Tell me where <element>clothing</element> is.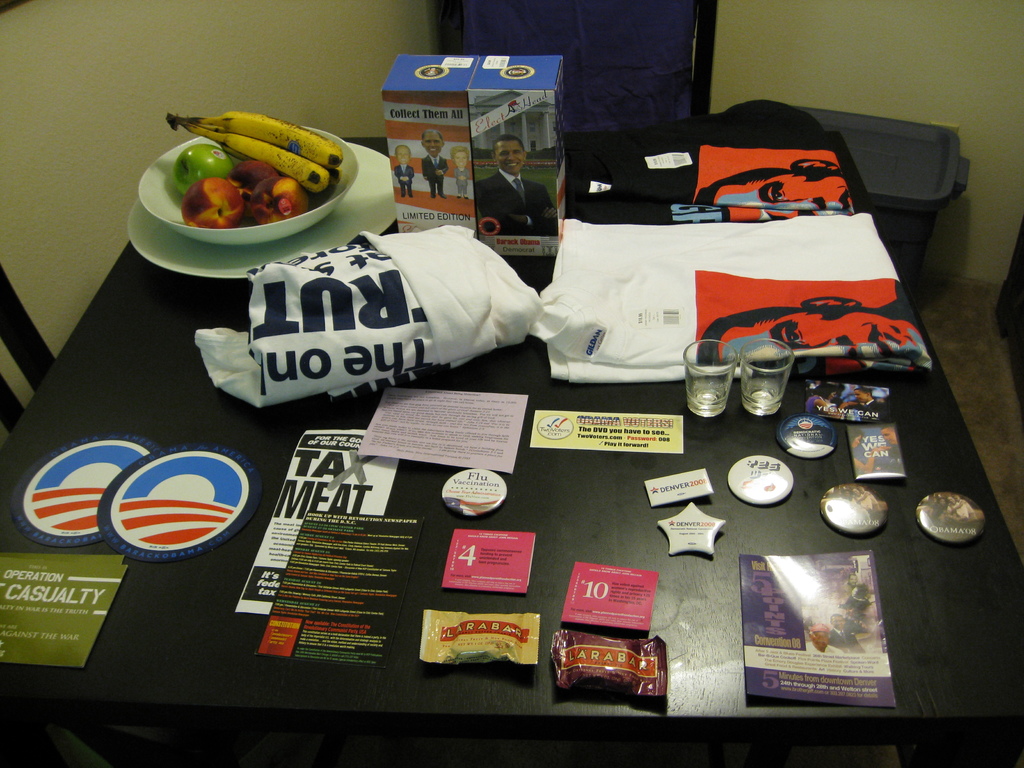
<element>clothing</element> is at box=[934, 507, 945, 522].
